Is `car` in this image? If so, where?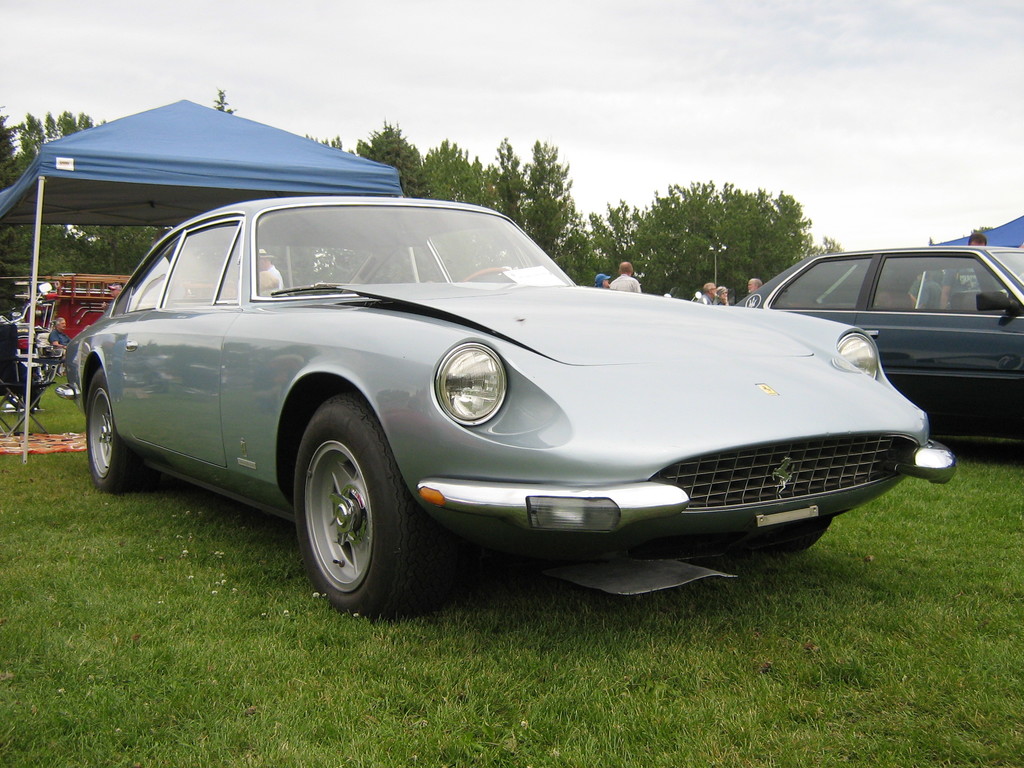
Yes, at BBox(733, 244, 1023, 442).
